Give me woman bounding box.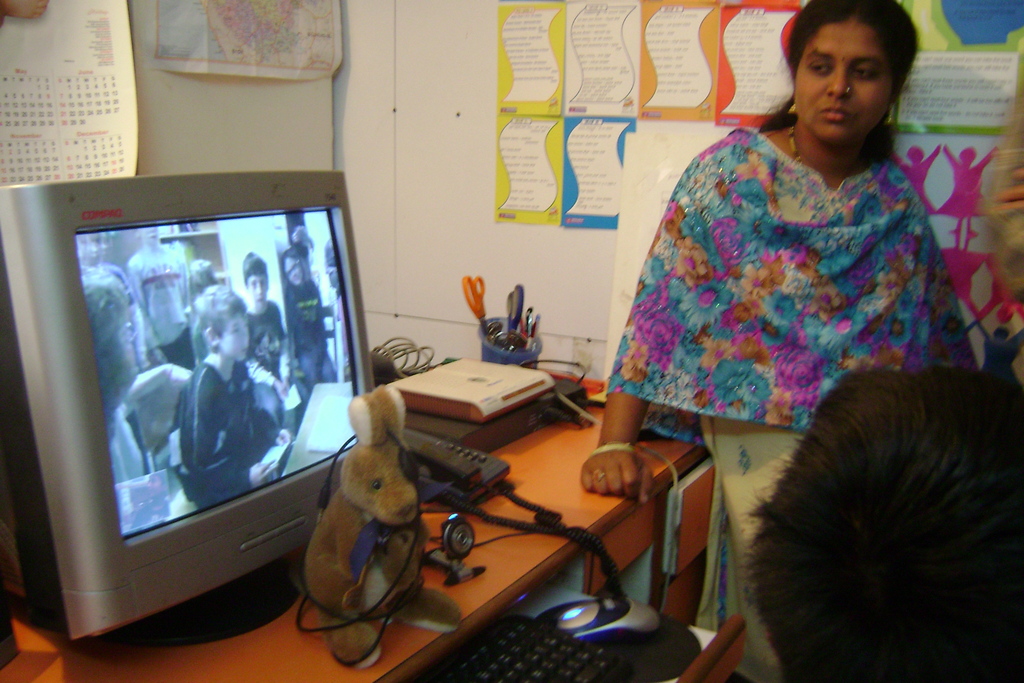
[580, 0, 979, 682].
